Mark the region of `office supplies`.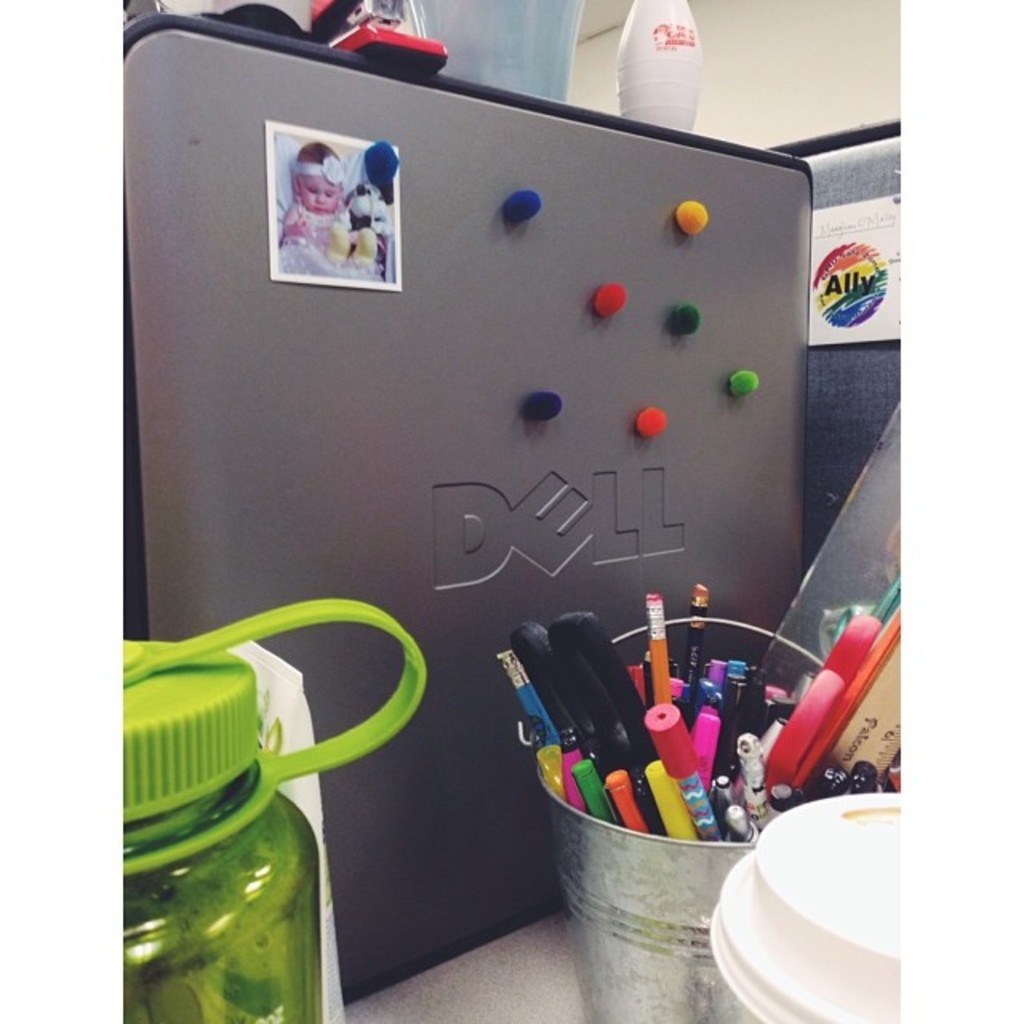
Region: detection(723, 651, 741, 699).
